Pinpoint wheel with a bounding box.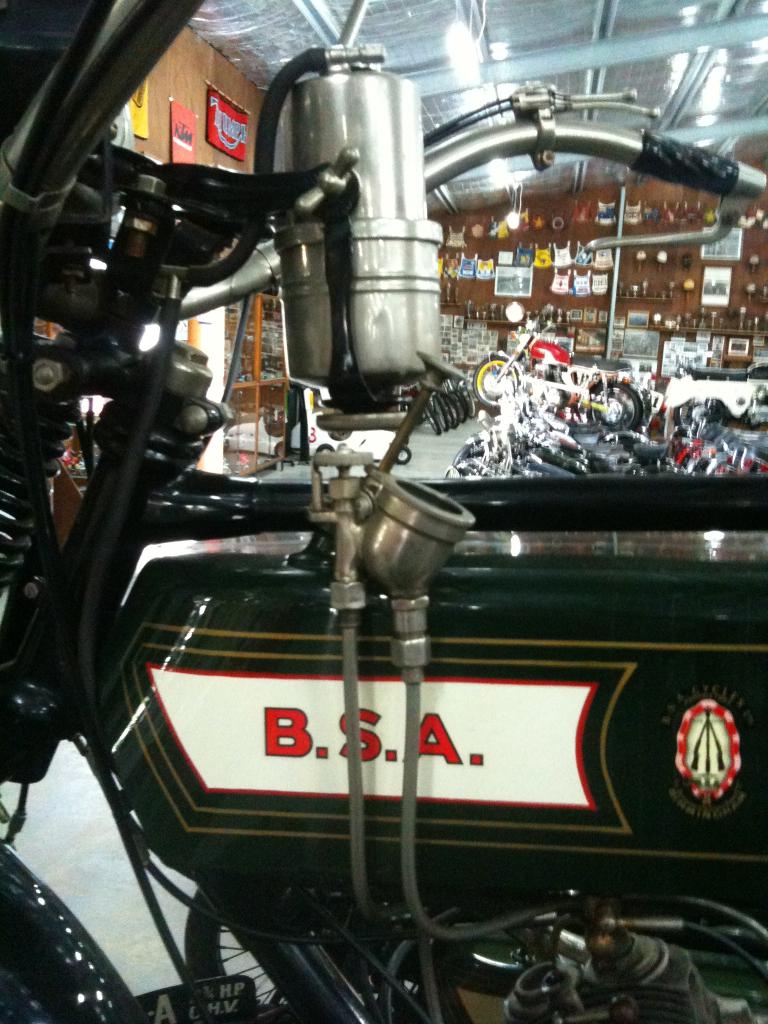
box(585, 374, 648, 440).
